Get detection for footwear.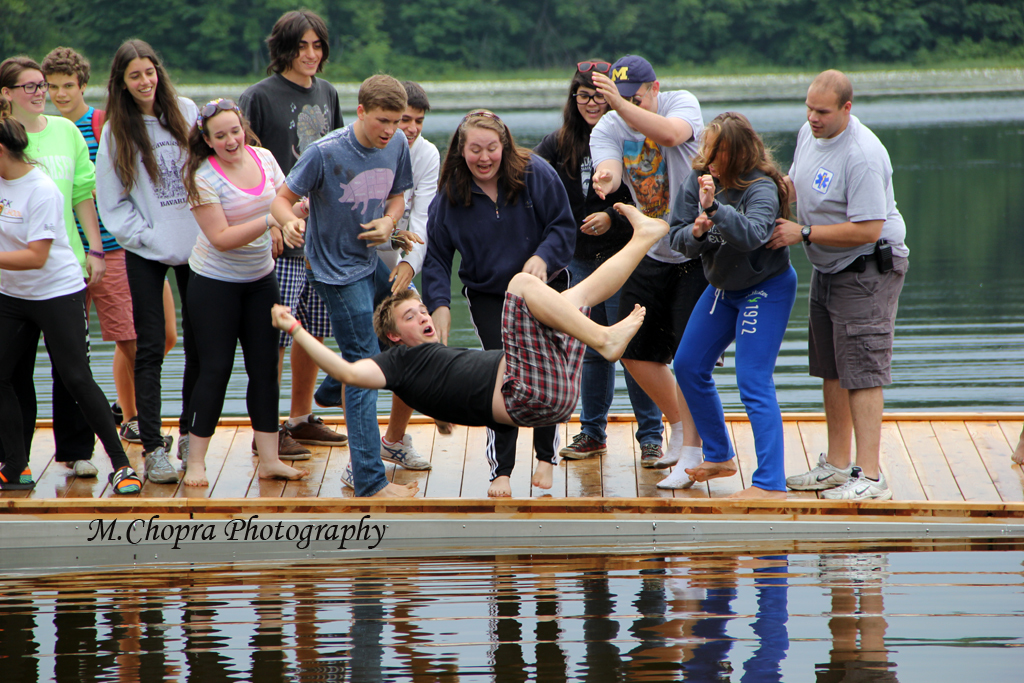
Detection: [left=107, top=400, right=120, bottom=424].
